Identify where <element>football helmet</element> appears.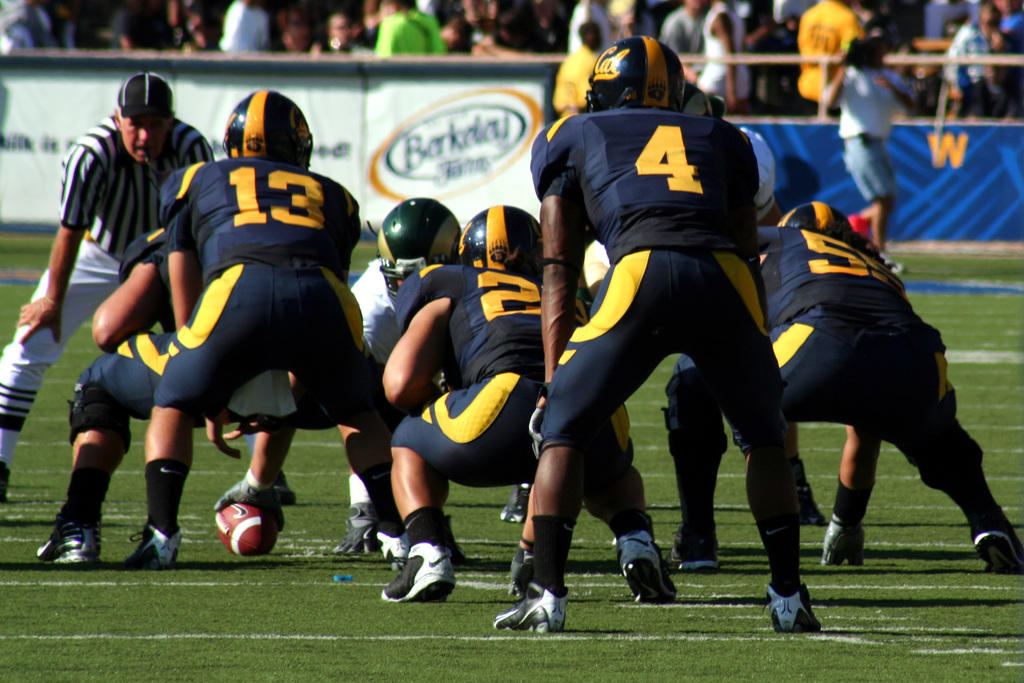
Appears at x1=780 y1=193 x2=867 y2=237.
